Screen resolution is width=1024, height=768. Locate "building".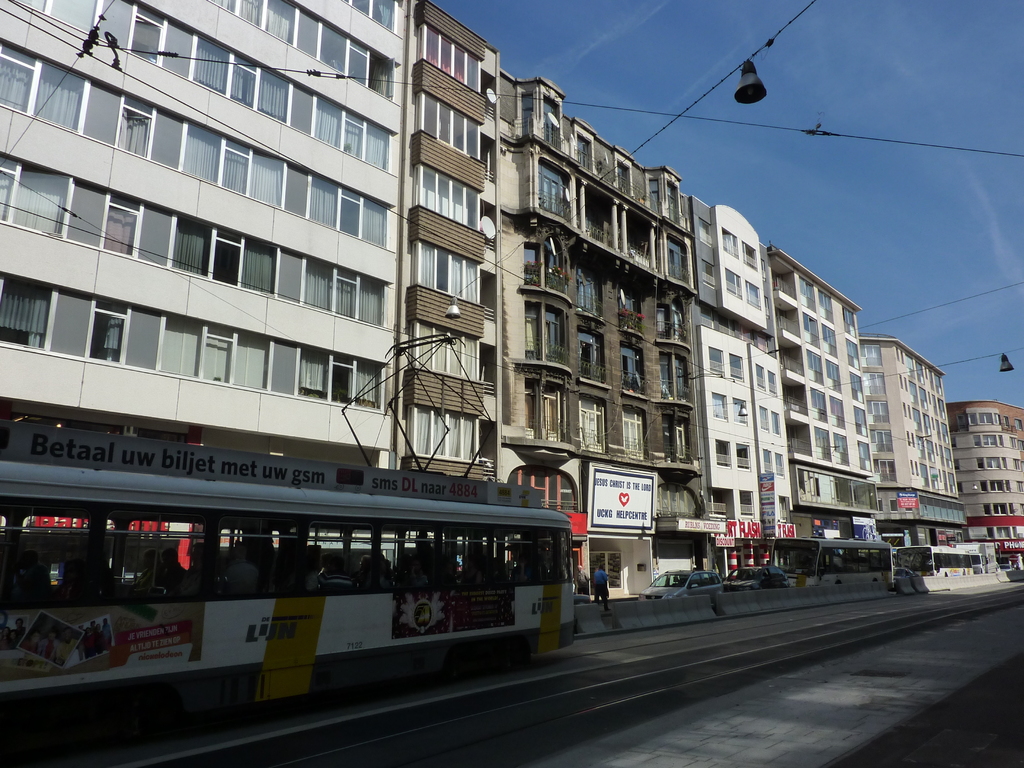
box(852, 327, 961, 556).
